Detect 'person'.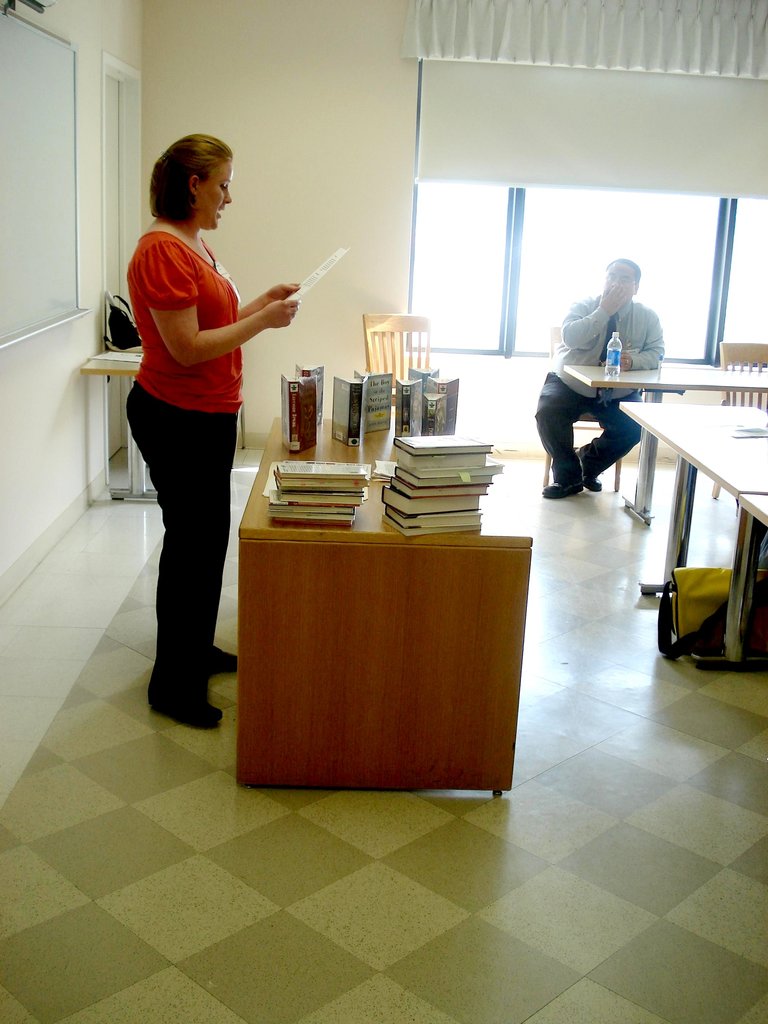
Detected at <bbox>531, 257, 657, 507</bbox>.
